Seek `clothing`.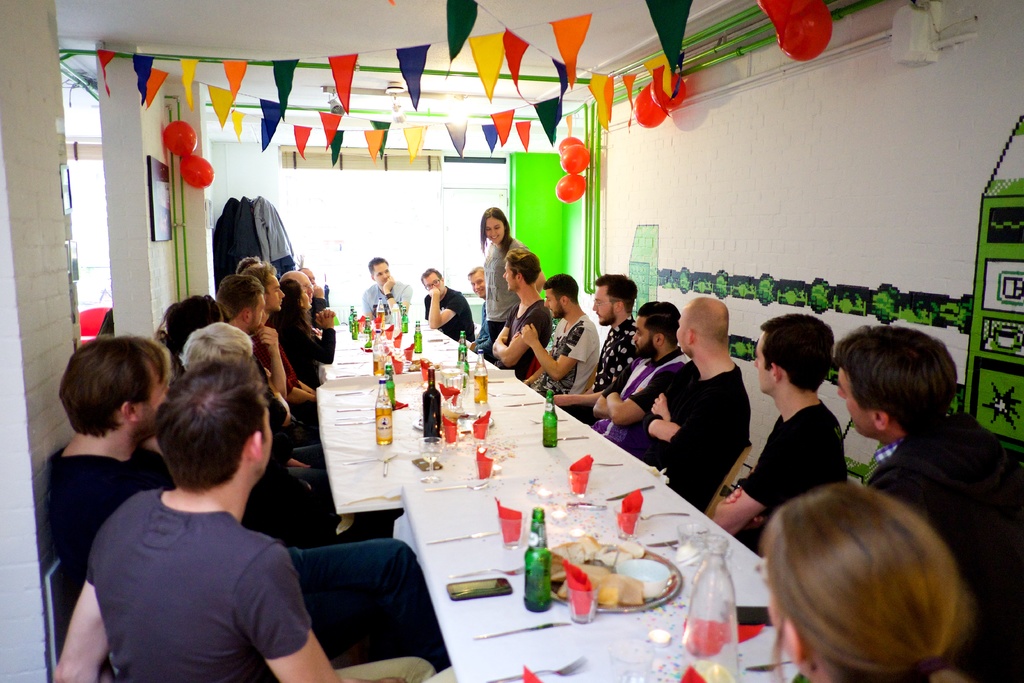
84 488 437 682.
